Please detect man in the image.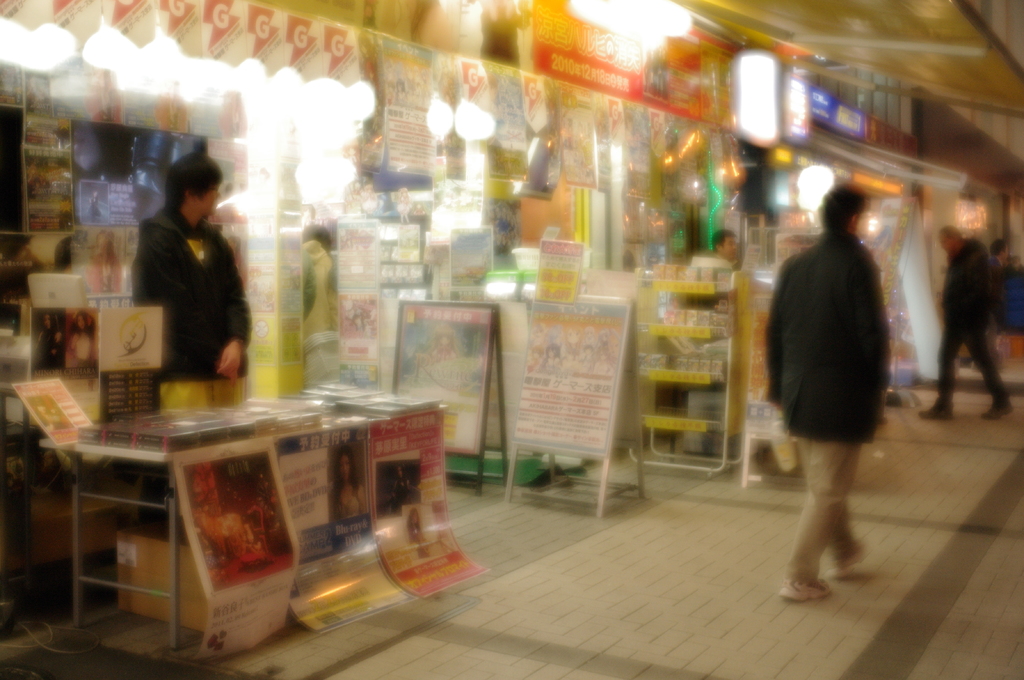
[764, 185, 892, 602].
